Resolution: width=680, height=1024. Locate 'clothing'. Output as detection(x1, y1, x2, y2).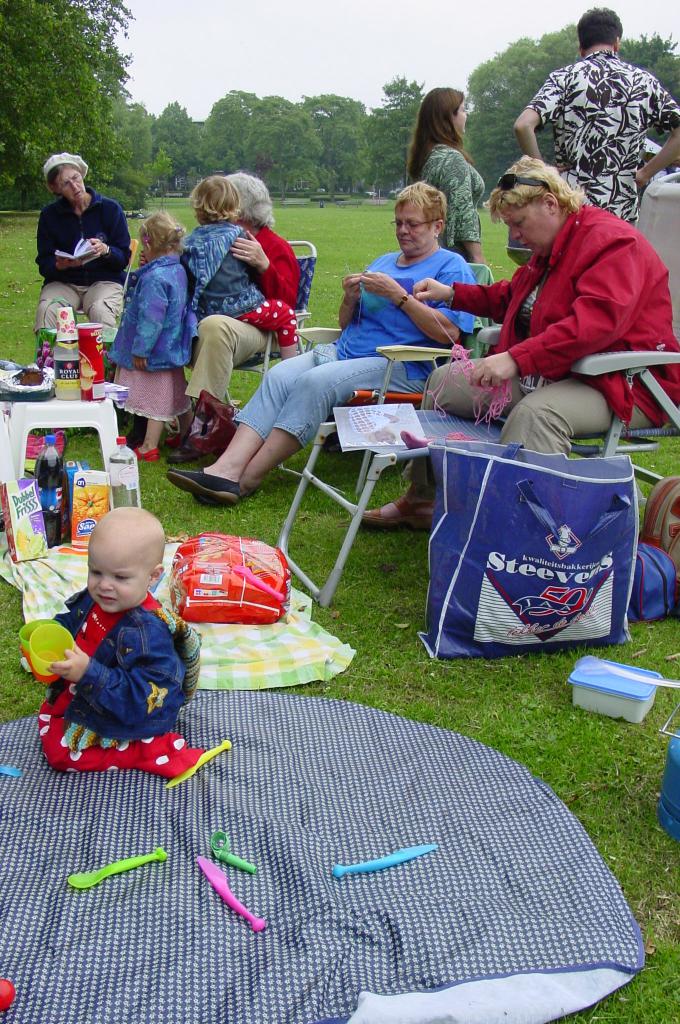
detection(248, 220, 291, 316).
